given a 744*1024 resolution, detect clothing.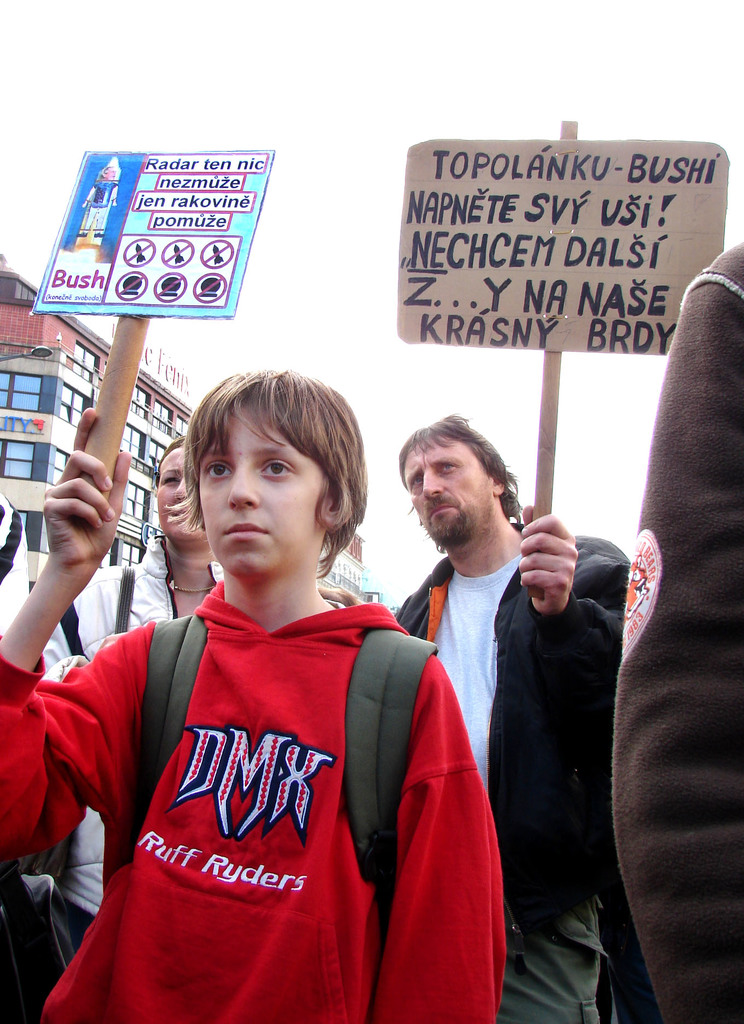
395/525/619/1023.
